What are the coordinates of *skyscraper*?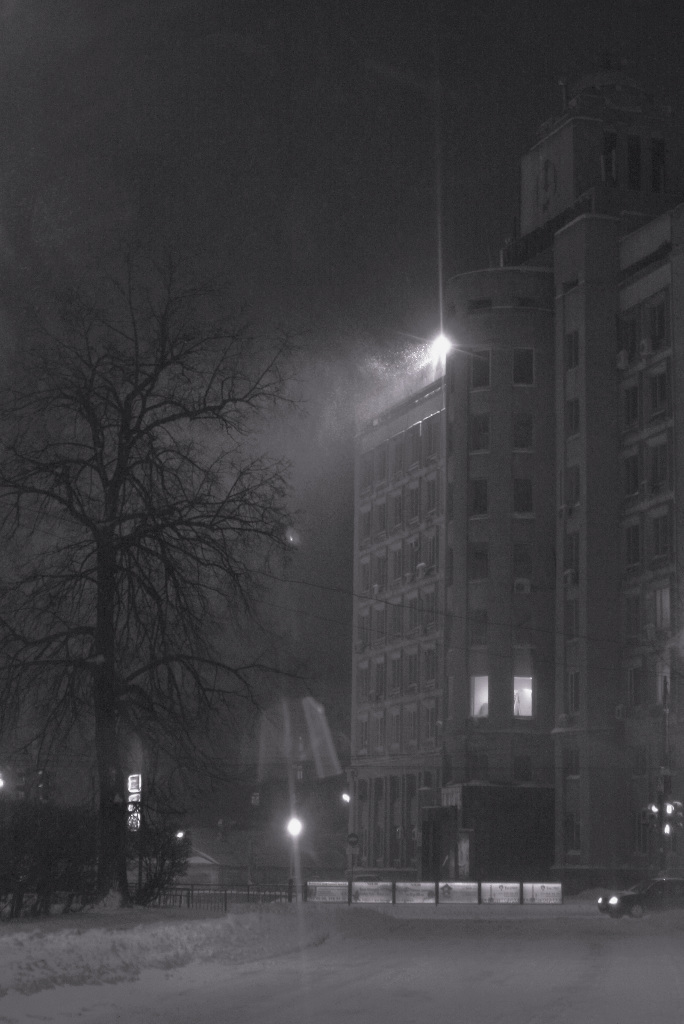
319/262/582/877.
